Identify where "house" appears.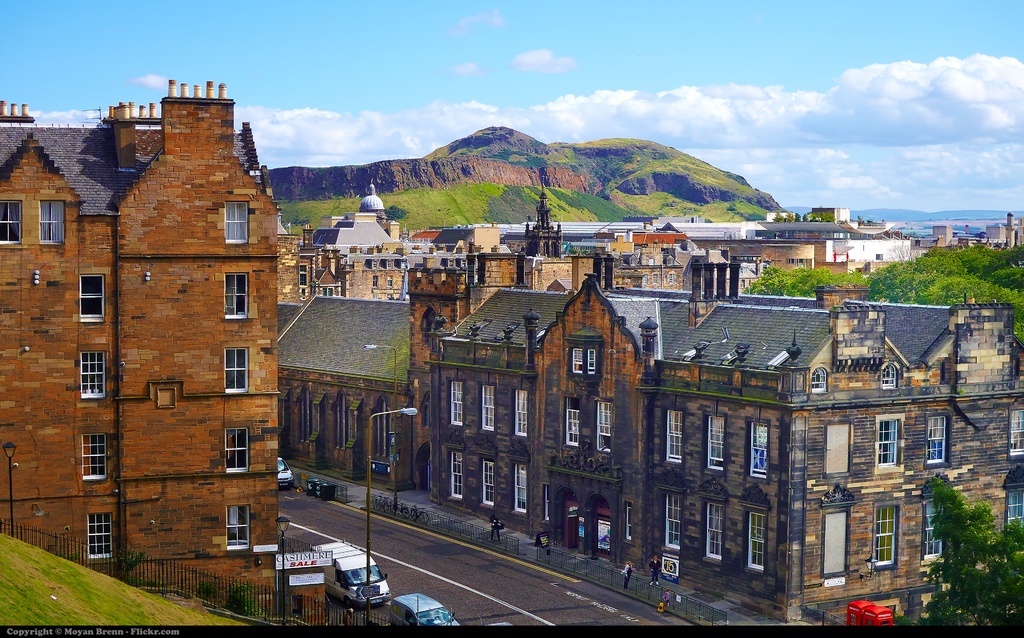
Appears at detection(639, 284, 1020, 610).
